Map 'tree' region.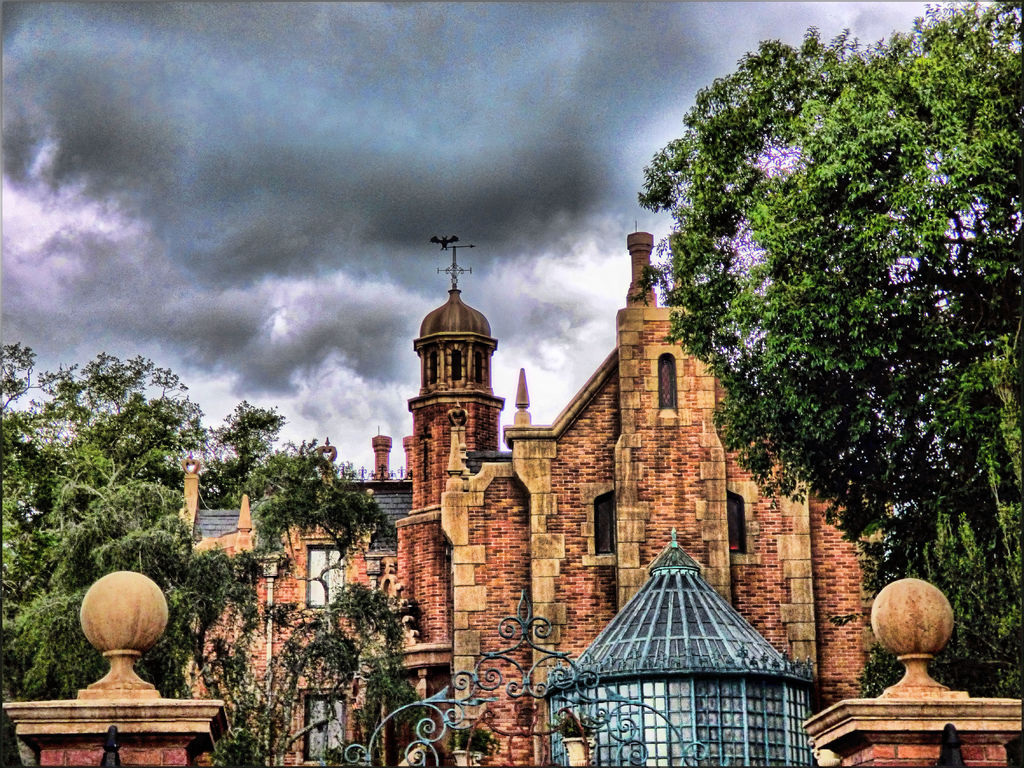
Mapped to <box>0,346,225,645</box>.
